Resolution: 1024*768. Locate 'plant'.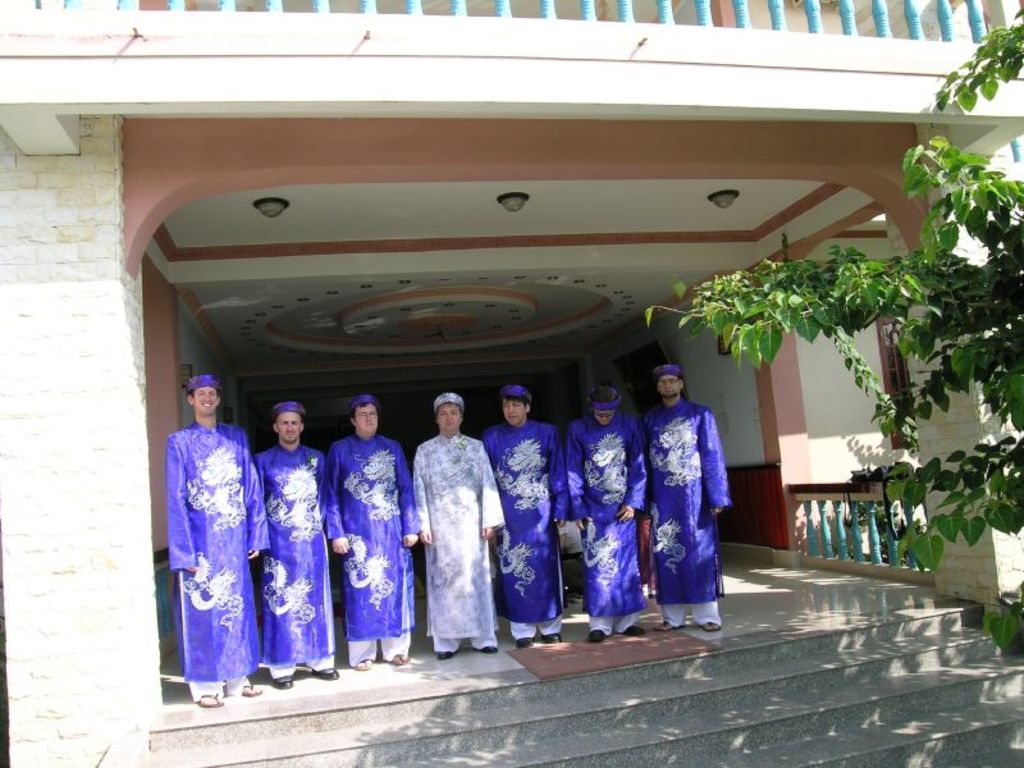
978/590/1023/653.
